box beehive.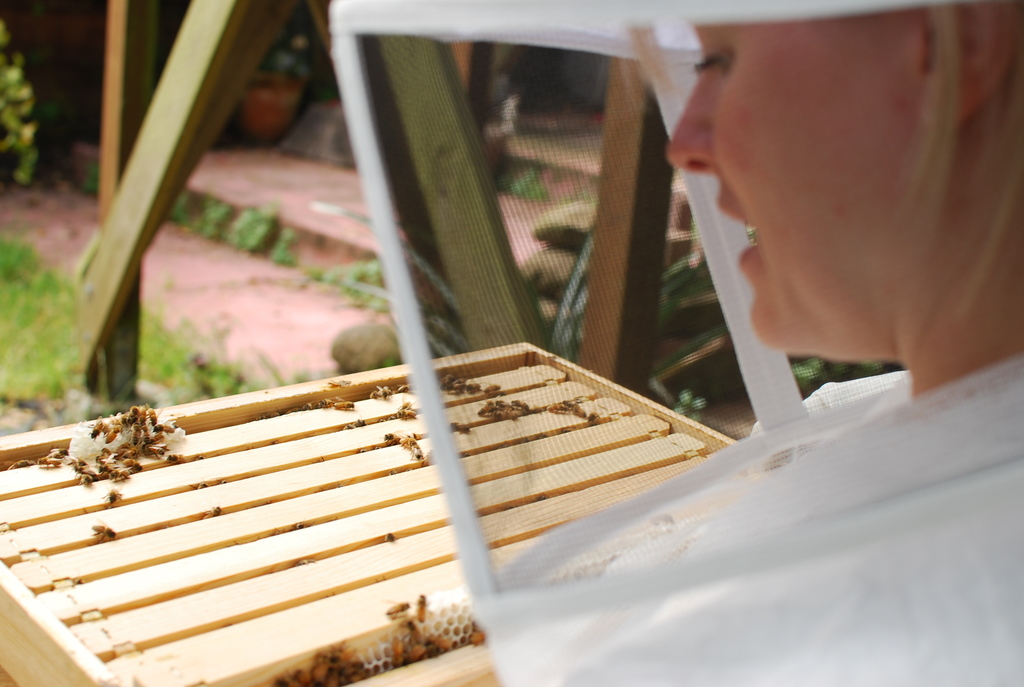
(0, 338, 774, 686).
